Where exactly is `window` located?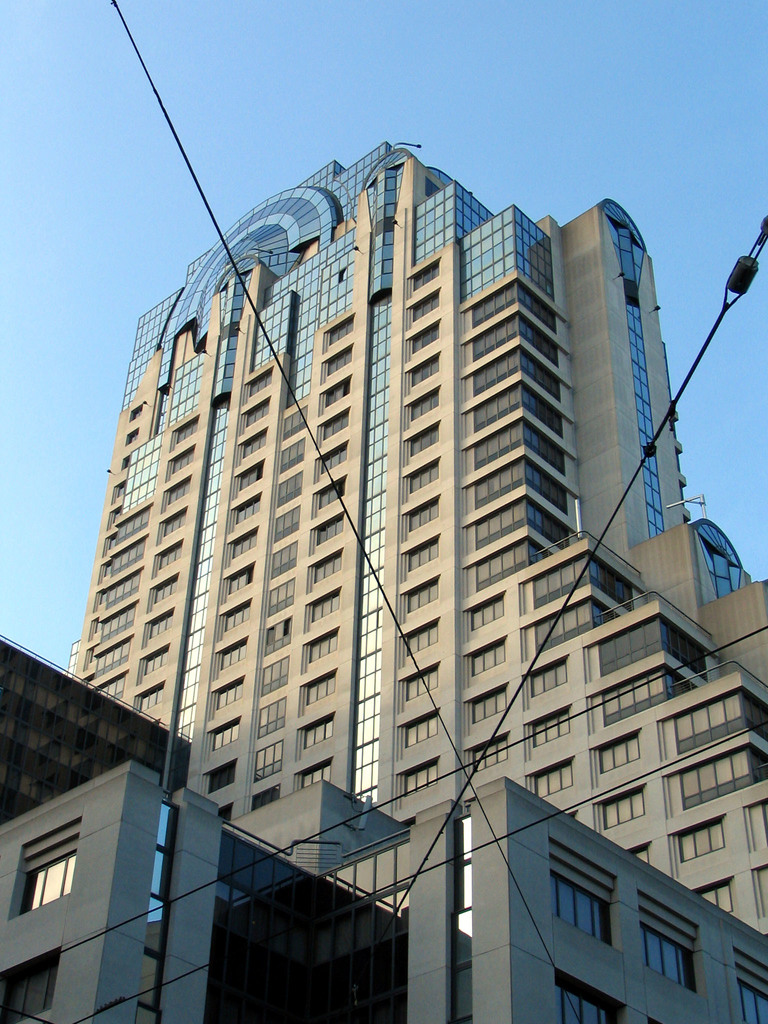
Its bounding box is left=154, top=573, right=179, bottom=604.
